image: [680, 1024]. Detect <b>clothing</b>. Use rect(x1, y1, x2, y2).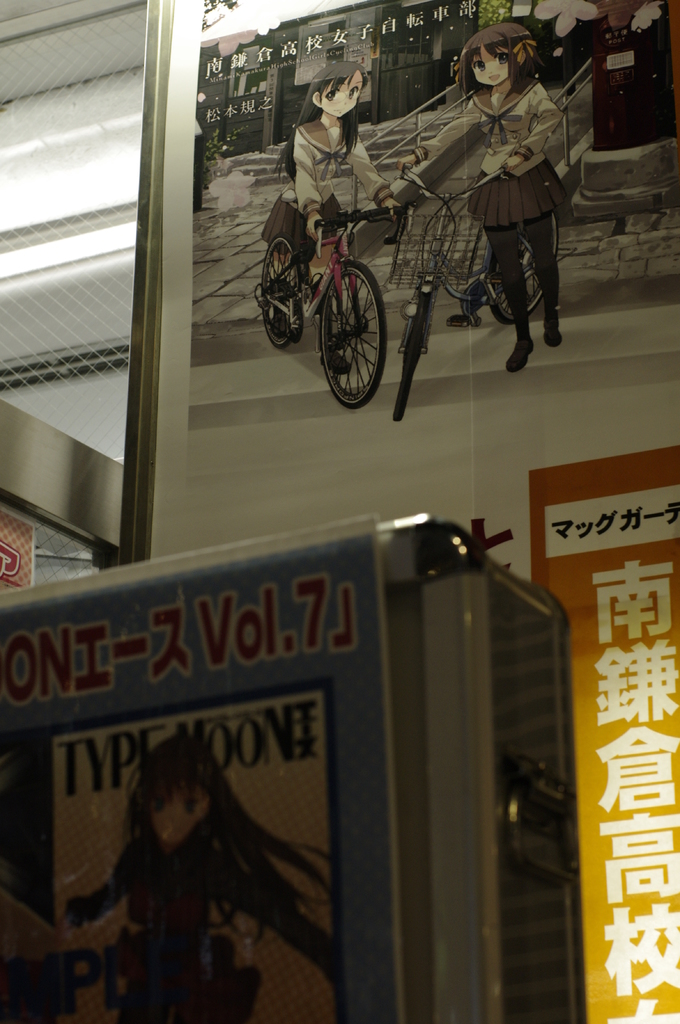
rect(413, 76, 568, 230).
